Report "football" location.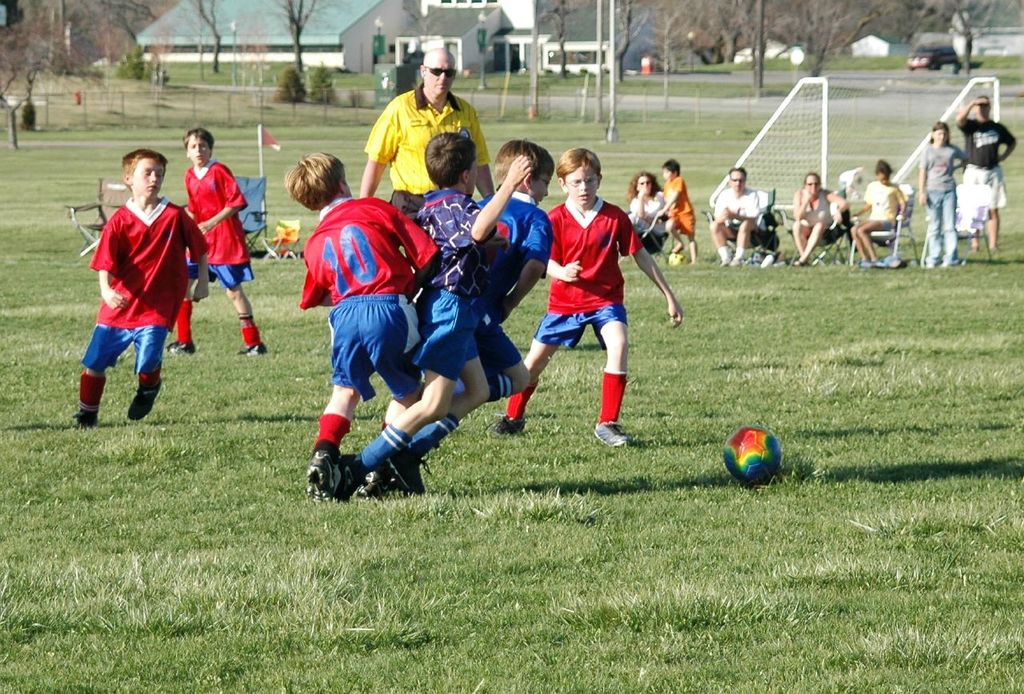
Report: locate(722, 427, 785, 491).
